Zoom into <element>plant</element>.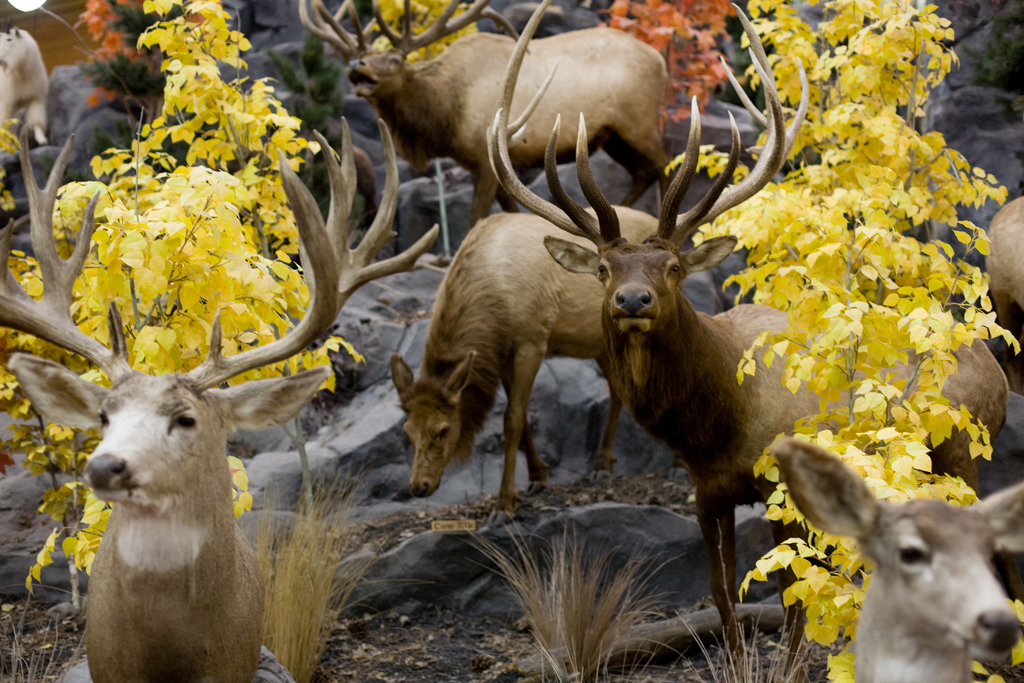
Zoom target: {"left": 666, "top": 0, "right": 1020, "bottom": 682}.
